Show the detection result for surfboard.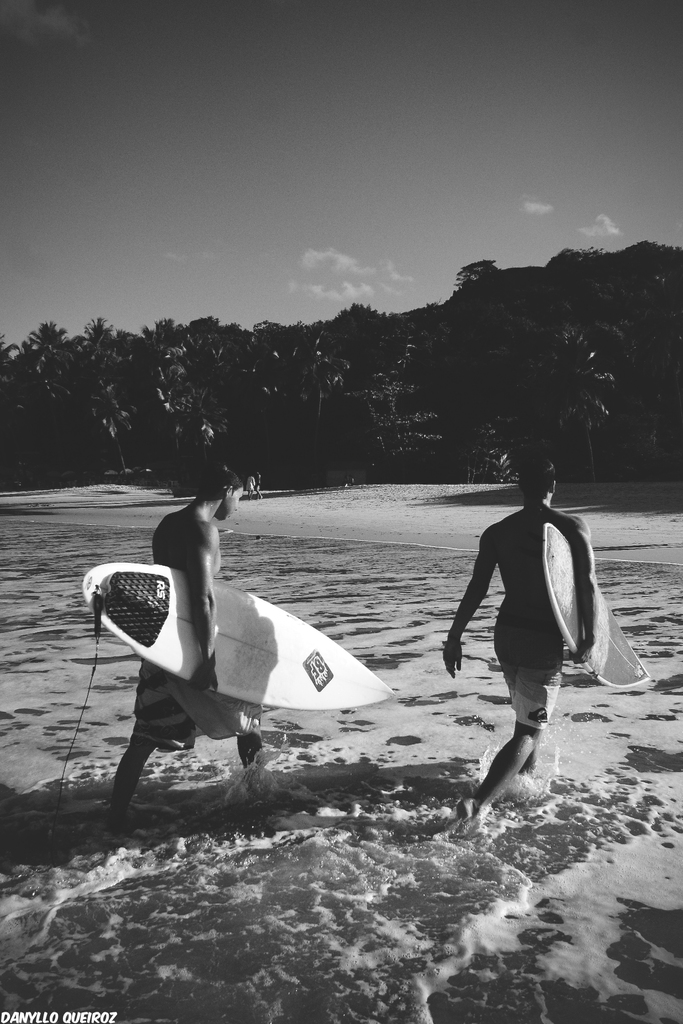
region(82, 564, 396, 713).
